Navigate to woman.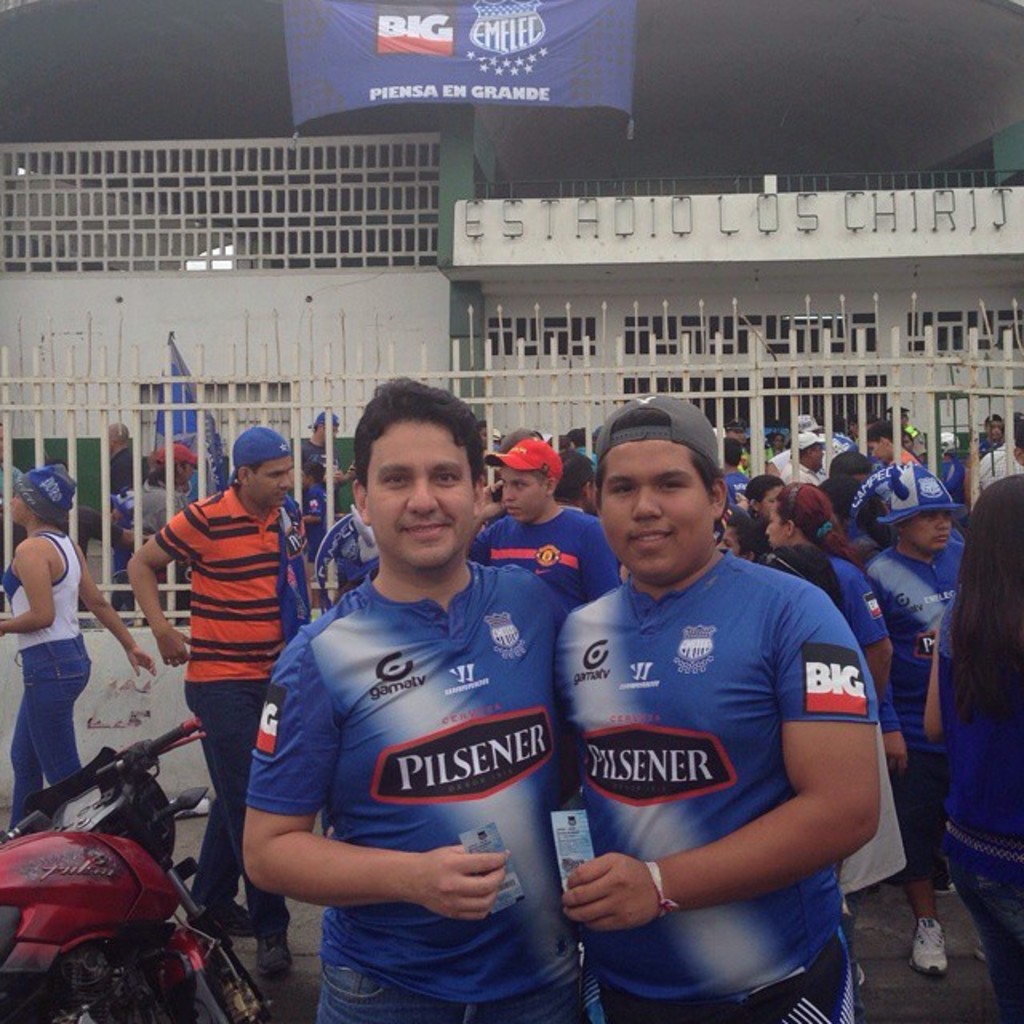
Navigation target: (0,456,165,853).
